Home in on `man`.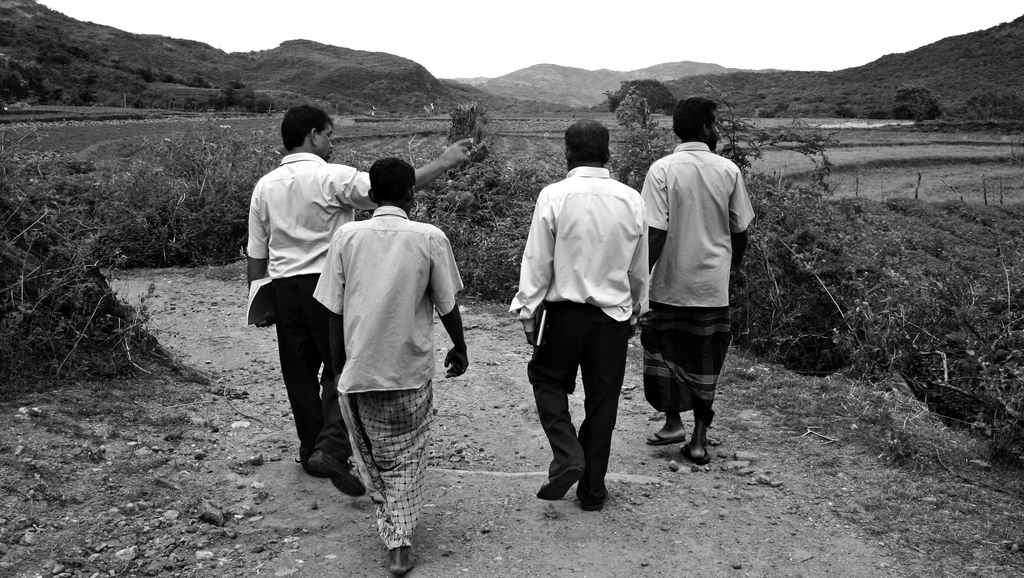
Homed in at [248,99,482,501].
